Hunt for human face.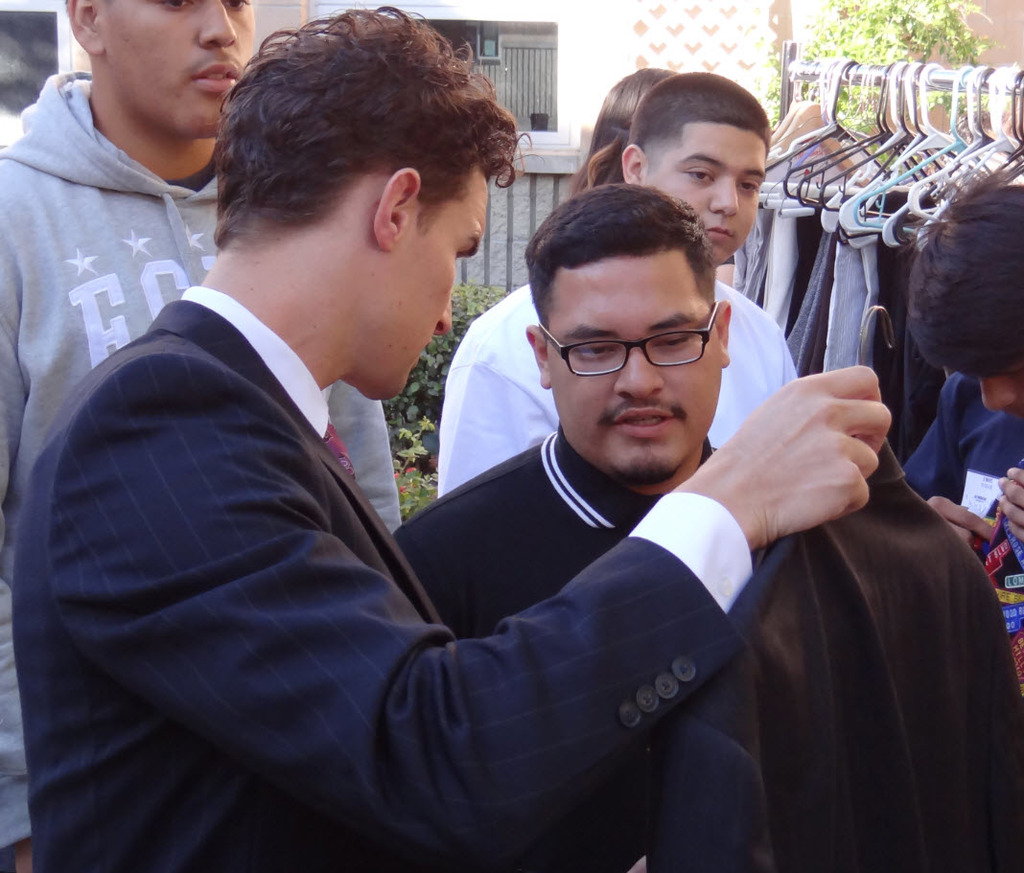
Hunted down at <region>96, 0, 254, 139</region>.
